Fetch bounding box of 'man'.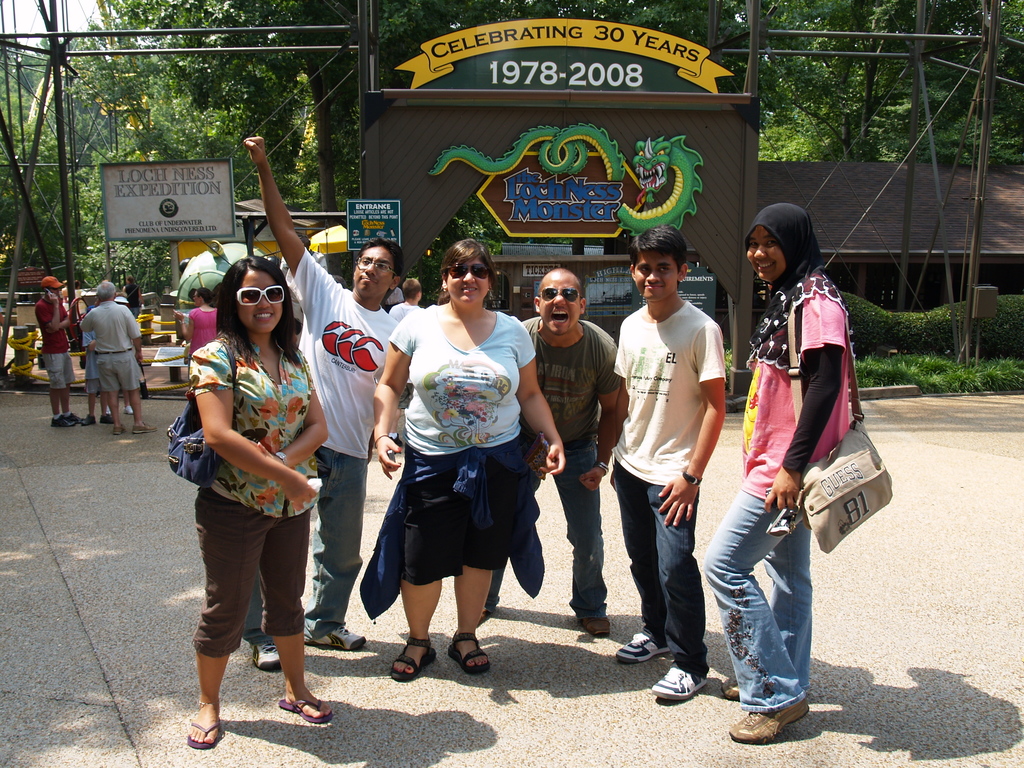
Bbox: (34, 273, 83, 429).
